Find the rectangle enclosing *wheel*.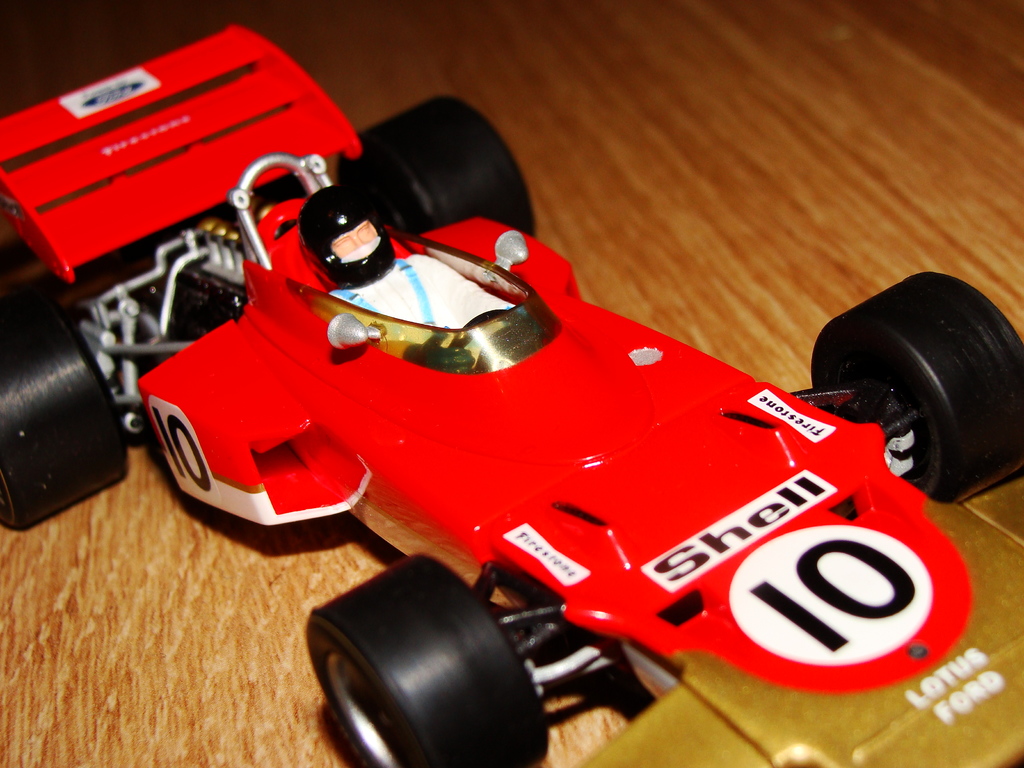
box(332, 584, 524, 749).
